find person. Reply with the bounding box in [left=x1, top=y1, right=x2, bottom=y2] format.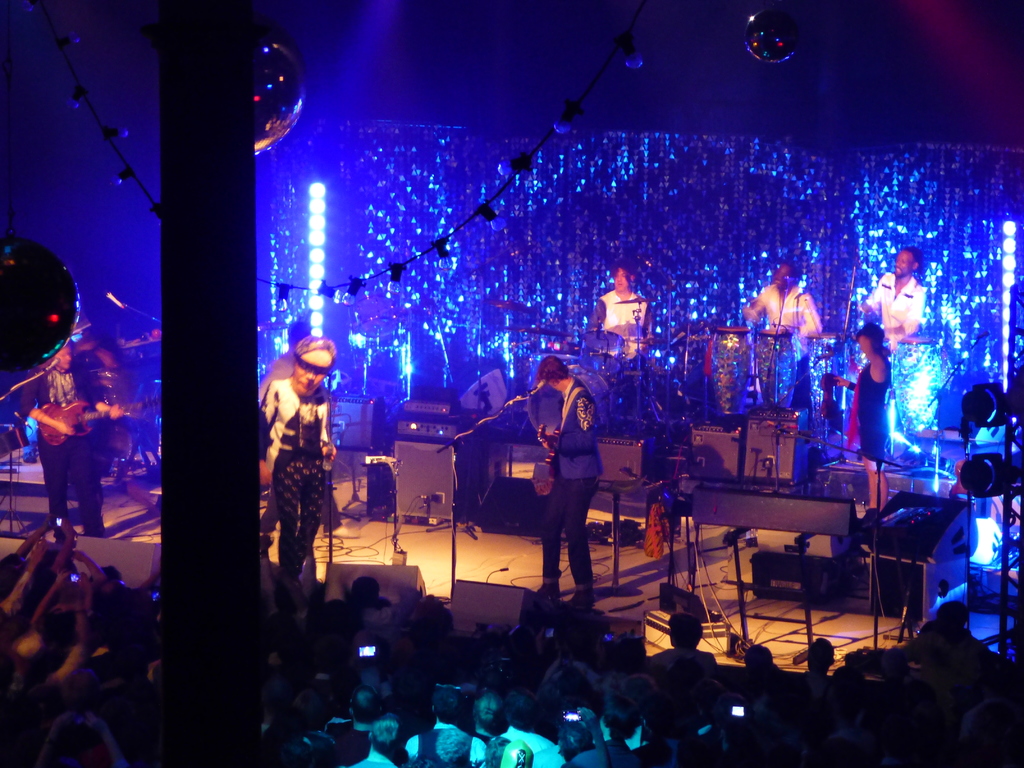
[left=534, top=353, right=602, bottom=597].
